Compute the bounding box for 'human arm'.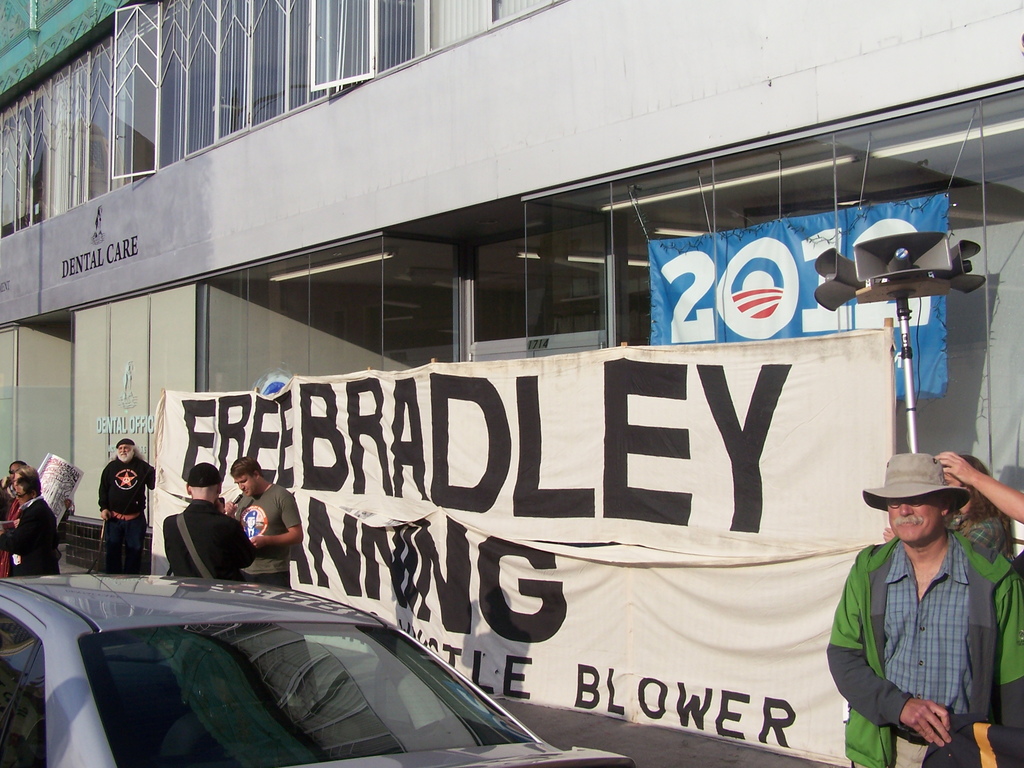
Rect(253, 490, 304, 546).
